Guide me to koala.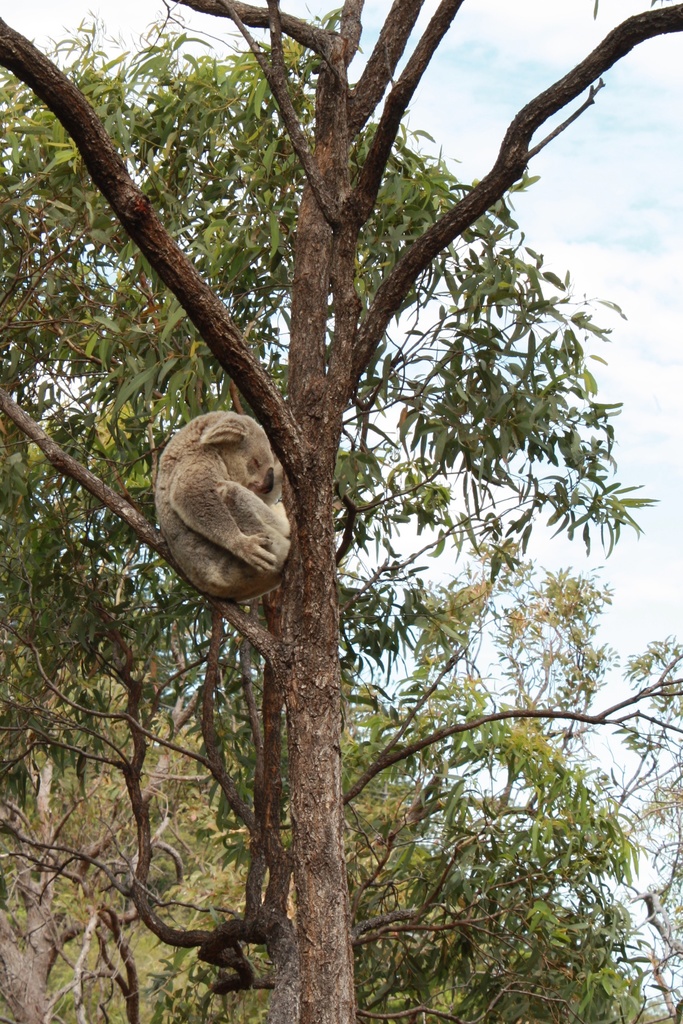
Guidance: [130, 419, 320, 588].
